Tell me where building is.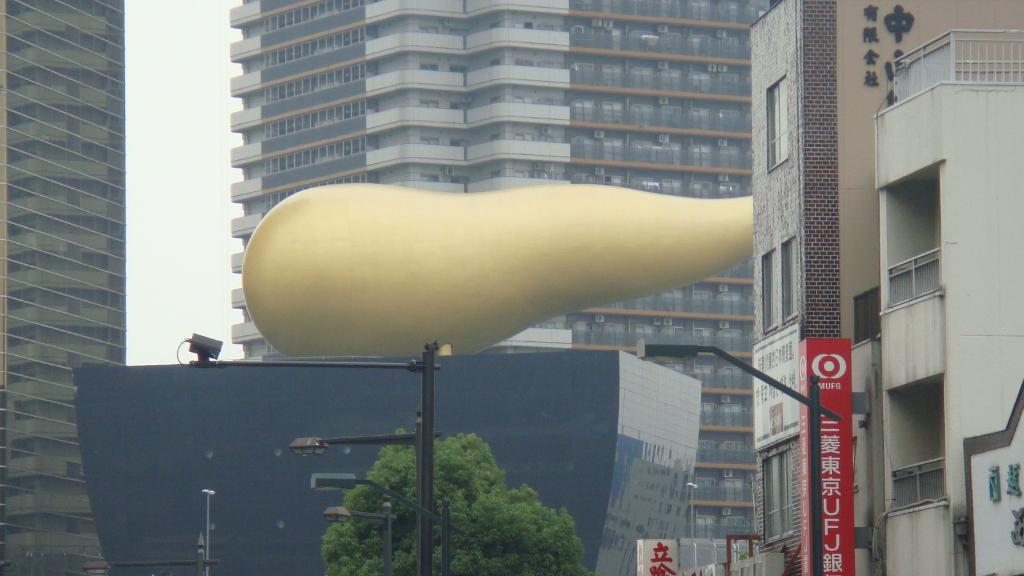
building is at rect(0, 0, 125, 575).
